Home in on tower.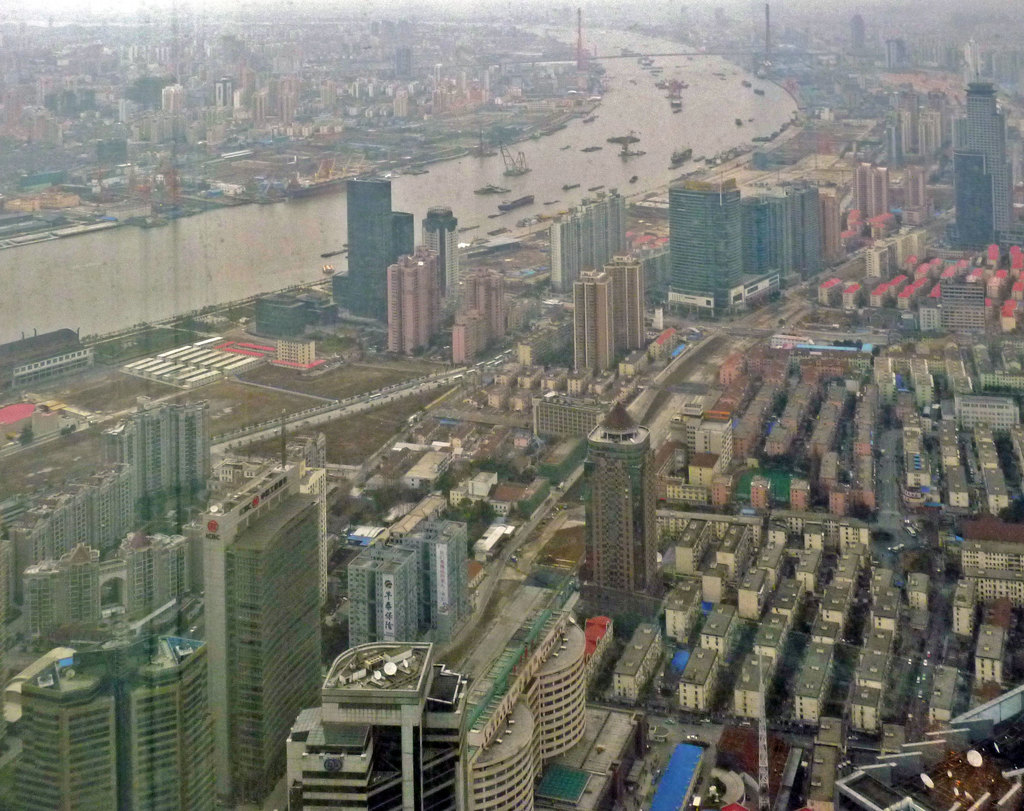
Homed in at [422, 206, 465, 302].
